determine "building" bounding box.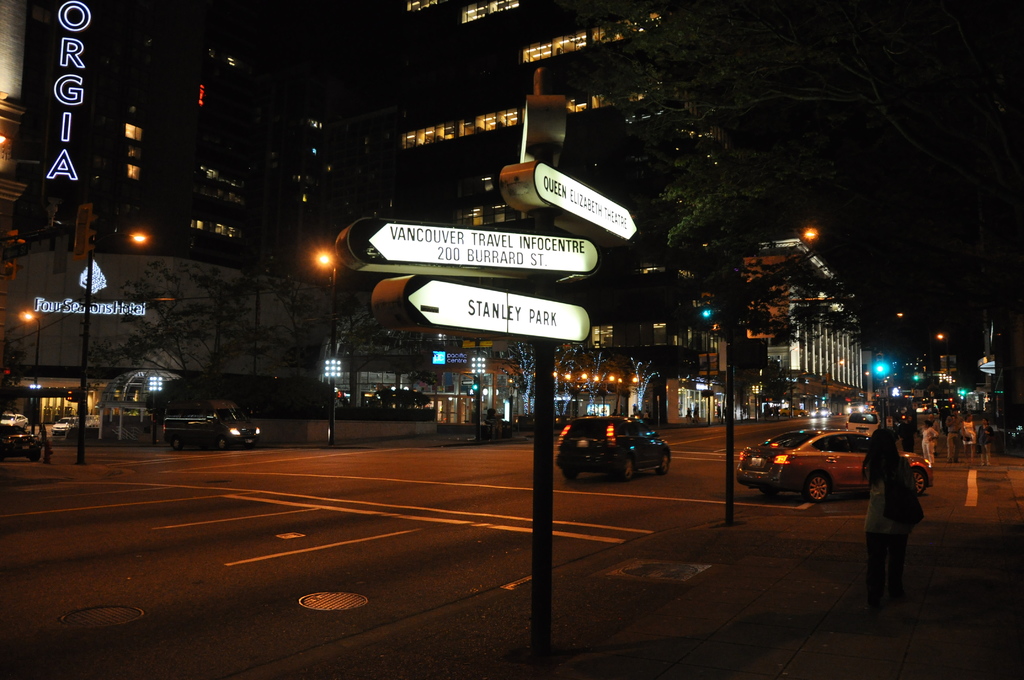
Determined: <box>0,0,872,424</box>.
